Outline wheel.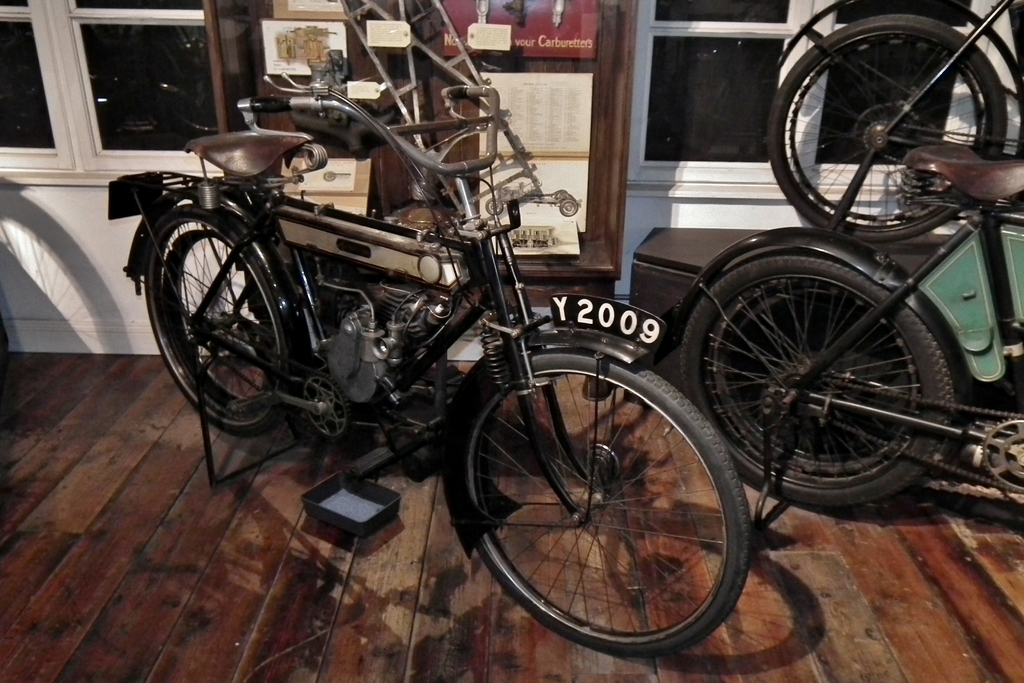
Outline: <box>464,354,758,656</box>.
